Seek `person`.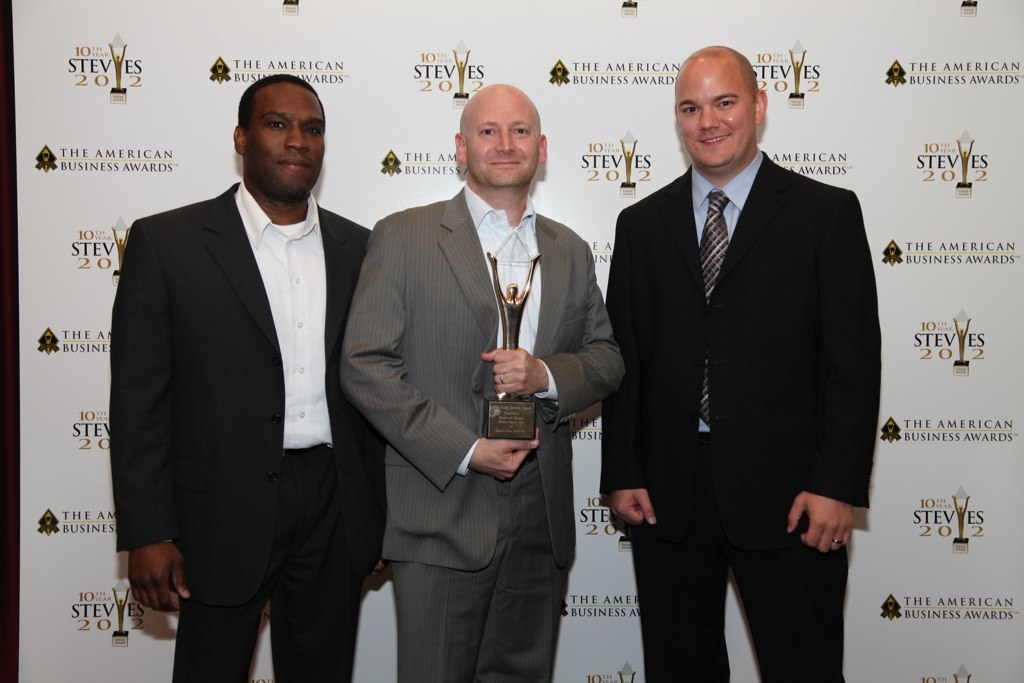
(left=110, top=72, right=386, bottom=682).
